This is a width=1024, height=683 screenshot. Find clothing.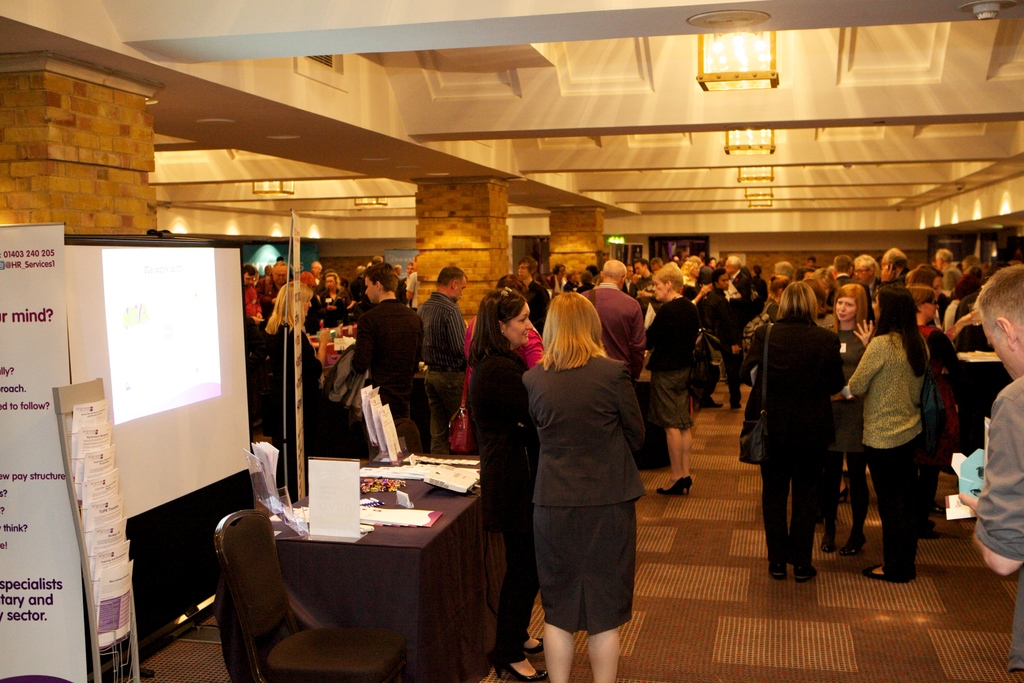
Bounding box: 528/285/552/331.
